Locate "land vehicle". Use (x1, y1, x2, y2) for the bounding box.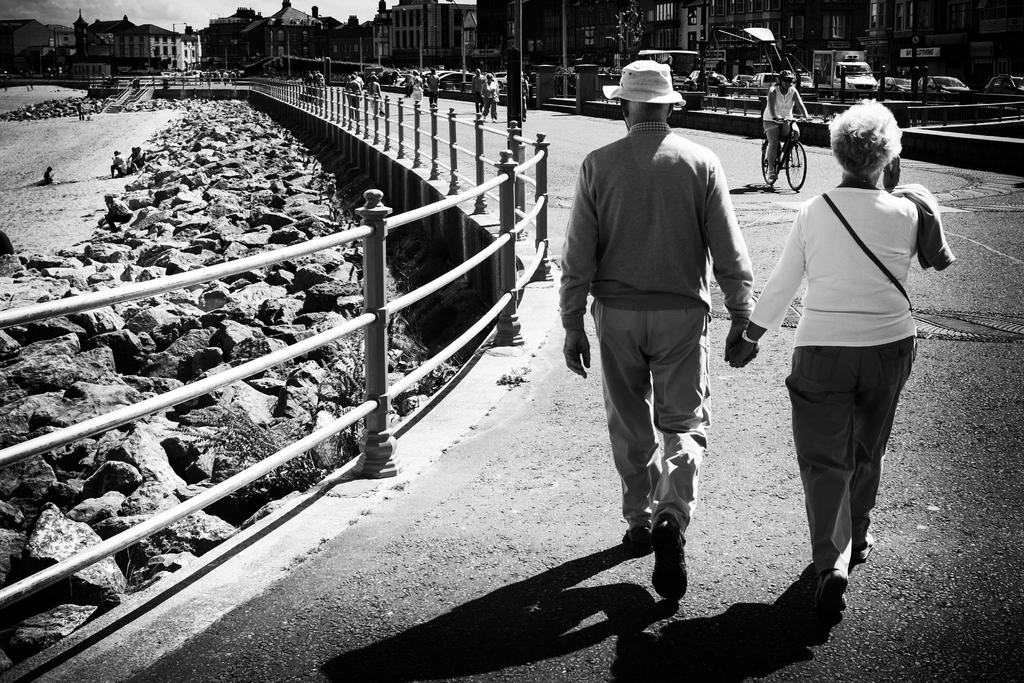
(989, 75, 1023, 94).
